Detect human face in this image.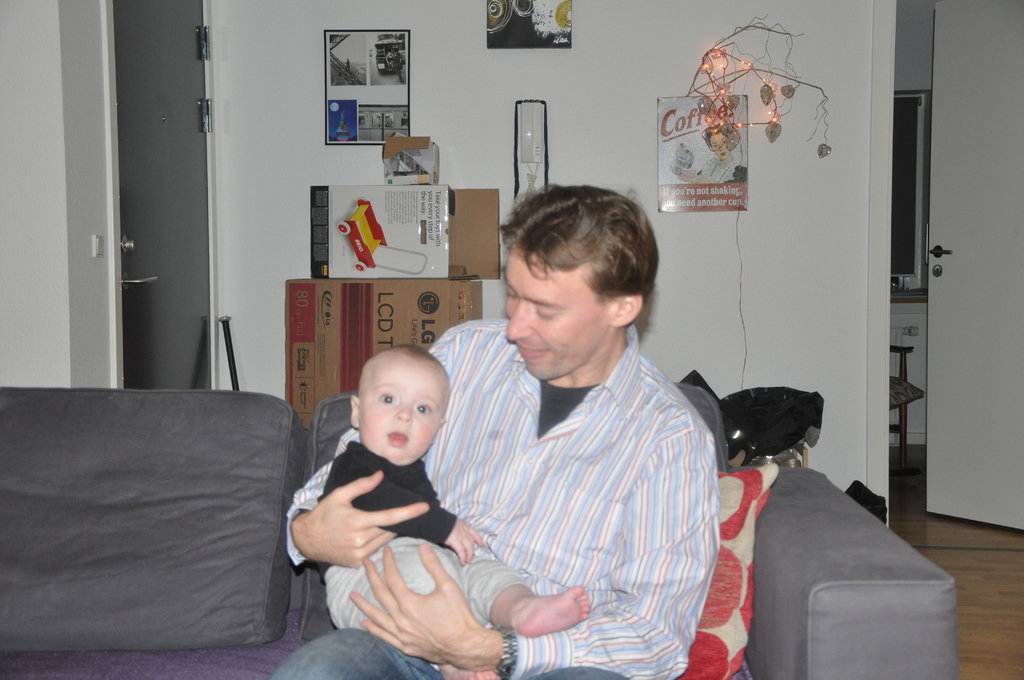
Detection: bbox=(505, 248, 610, 382).
